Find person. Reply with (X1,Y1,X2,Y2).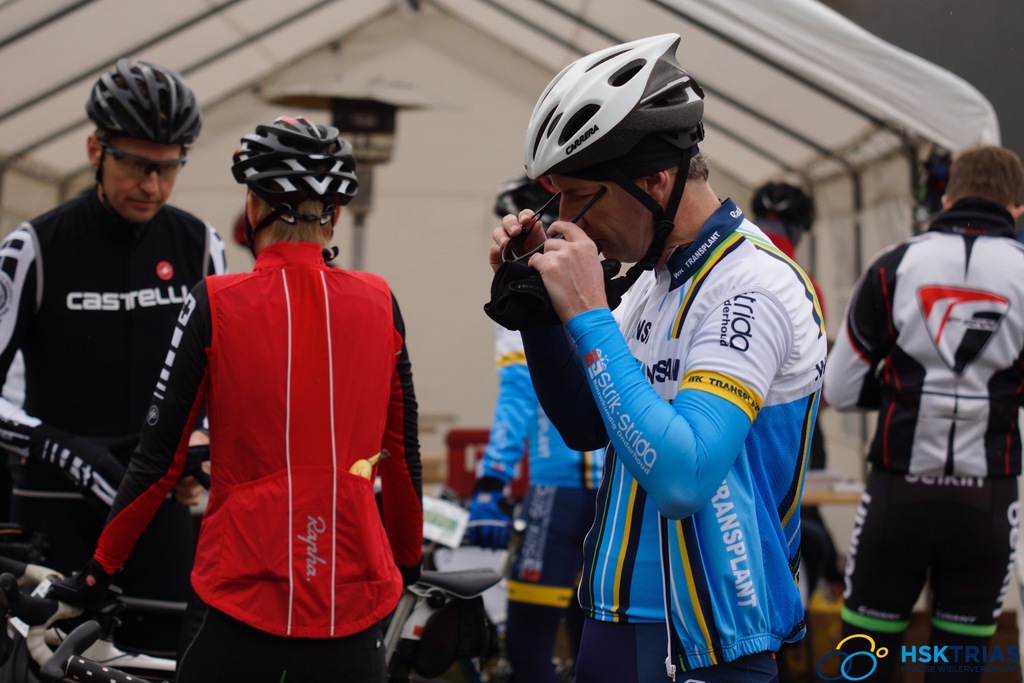
(746,181,825,328).
